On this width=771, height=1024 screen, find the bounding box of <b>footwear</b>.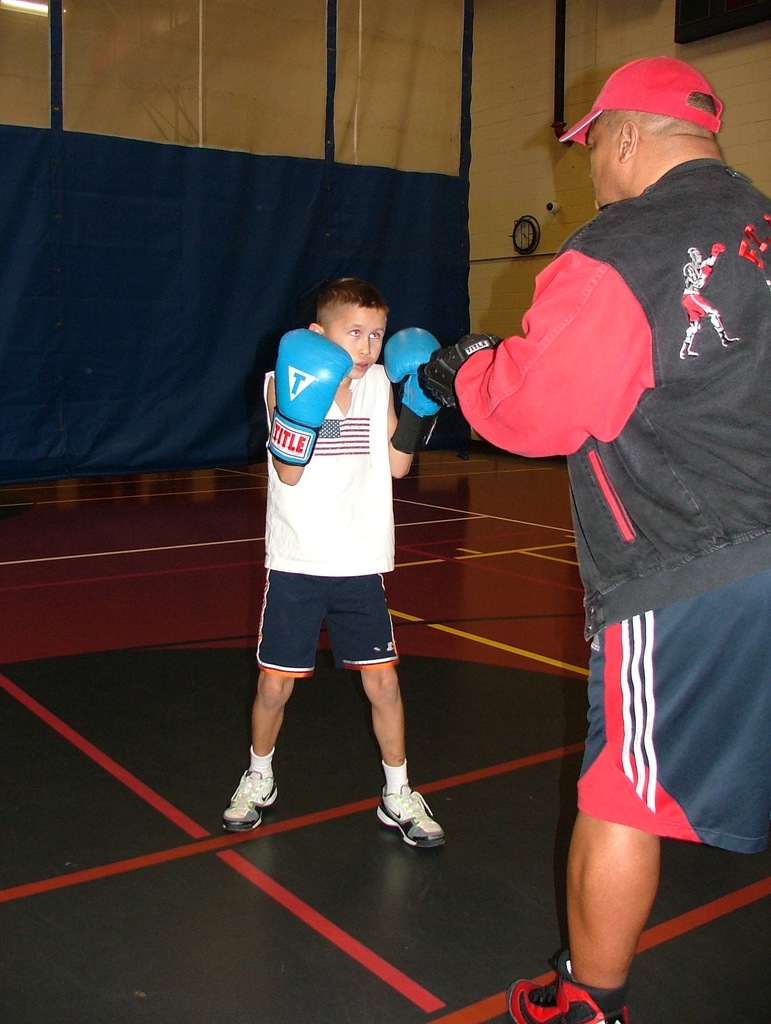
Bounding box: [left=225, top=770, right=282, bottom=836].
